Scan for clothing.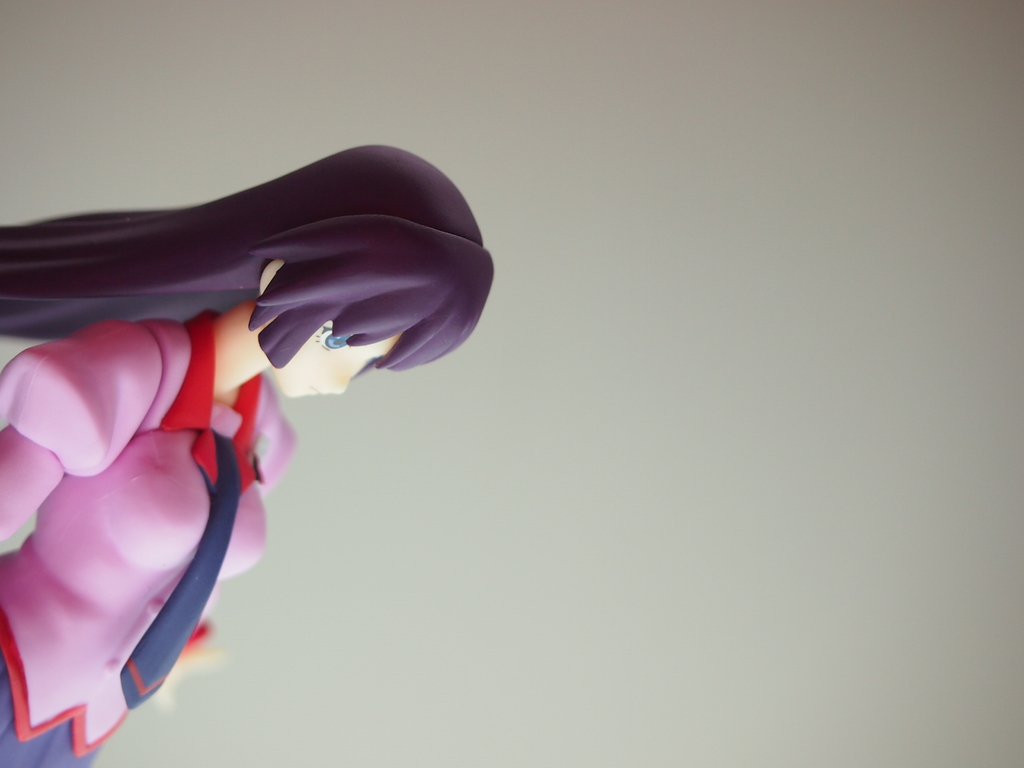
Scan result: bbox=[0, 316, 298, 767].
